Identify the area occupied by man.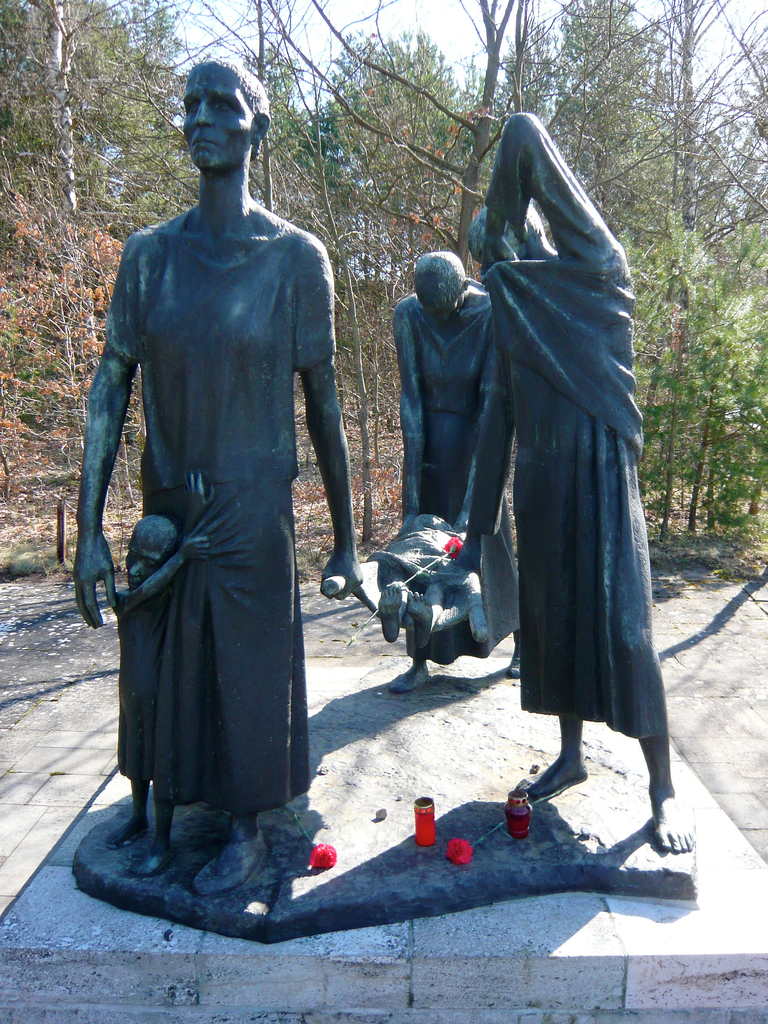
Area: {"left": 71, "top": 60, "right": 367, "bottom": 929}.
